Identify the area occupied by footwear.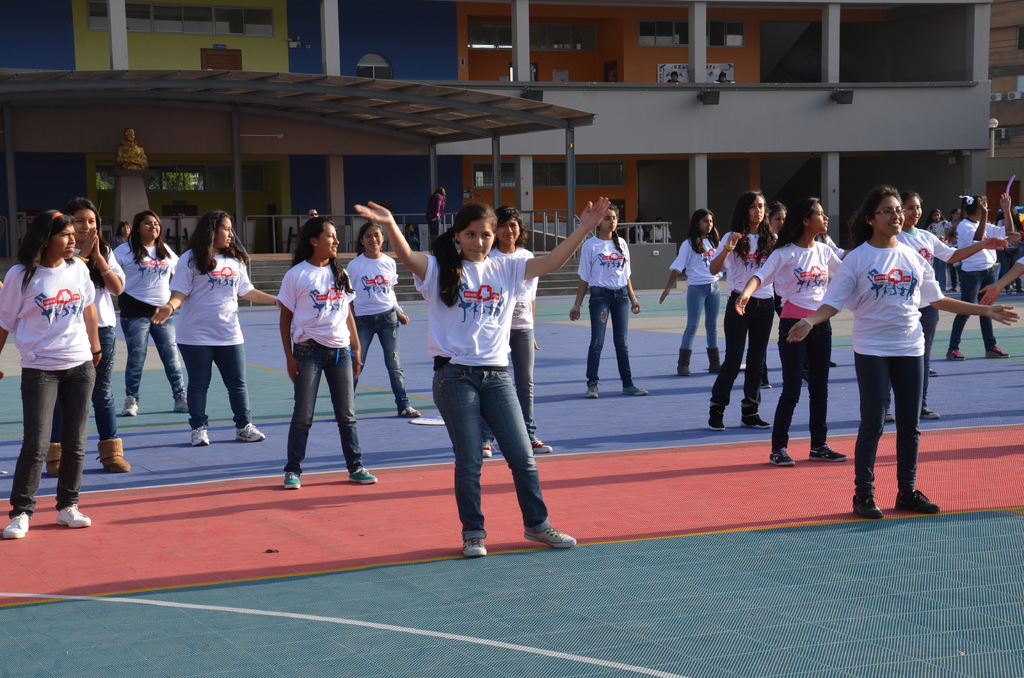
Area: box=[948, 287, 958, 293].
